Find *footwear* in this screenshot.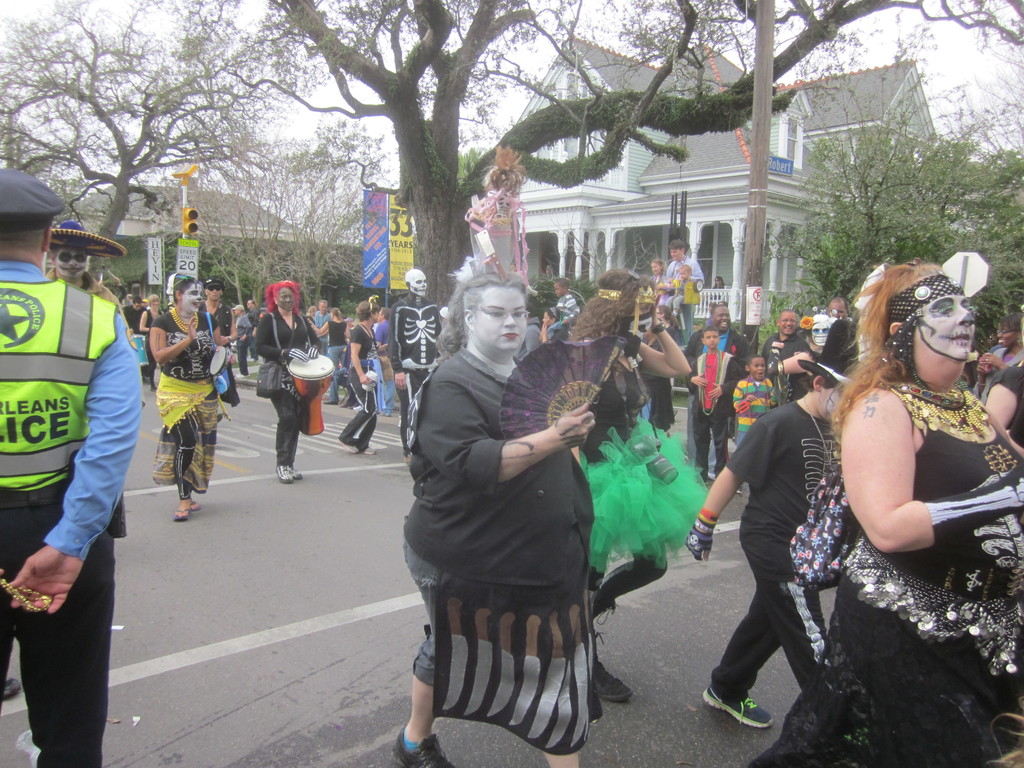
The bounding box for *footwear* is [x1=336, y1=392, x2=367, y2=414].
